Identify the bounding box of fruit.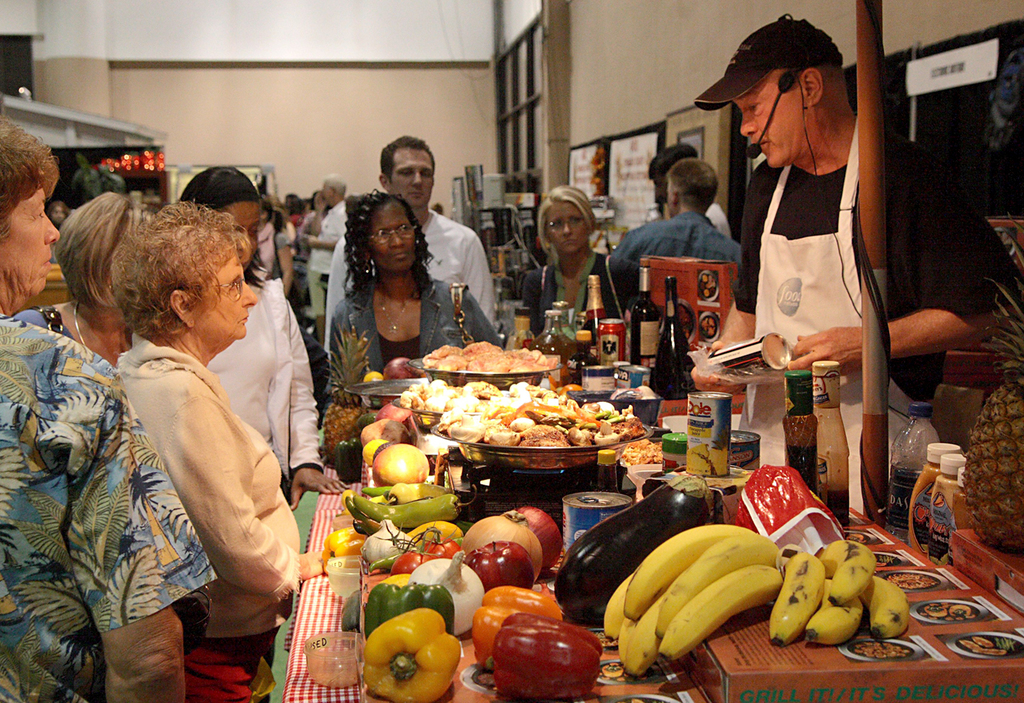
box(379, 358, 416, 387).
